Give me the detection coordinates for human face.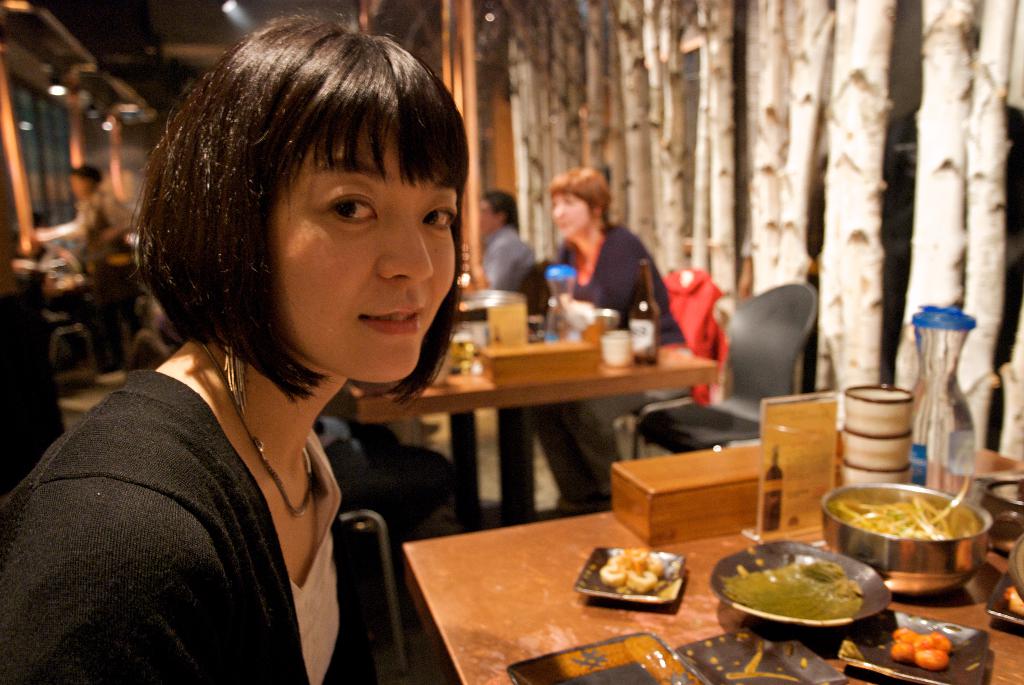
bbox=(552, 194, 591, 239).
